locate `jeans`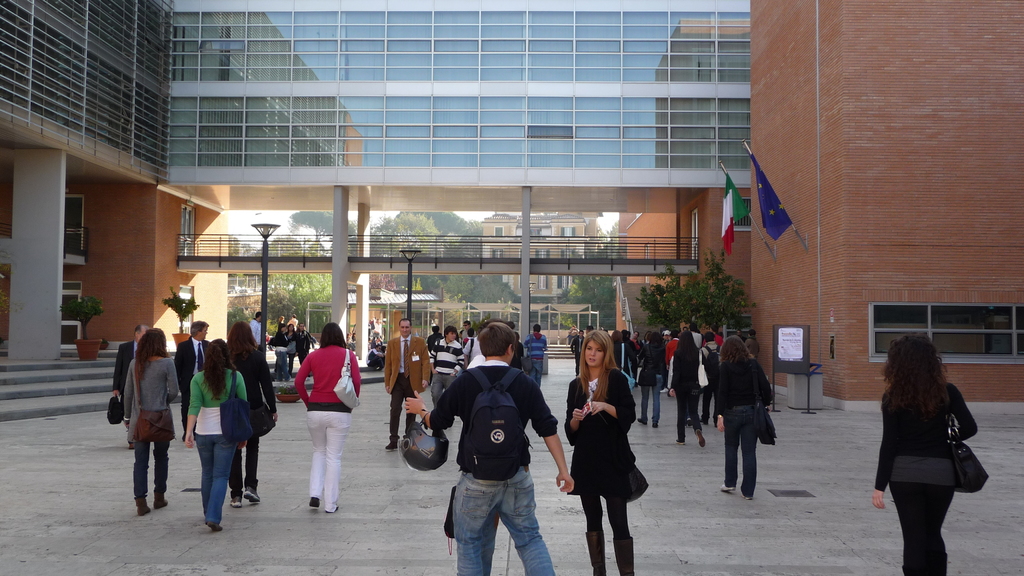
region(195, 436, 234, 532)
